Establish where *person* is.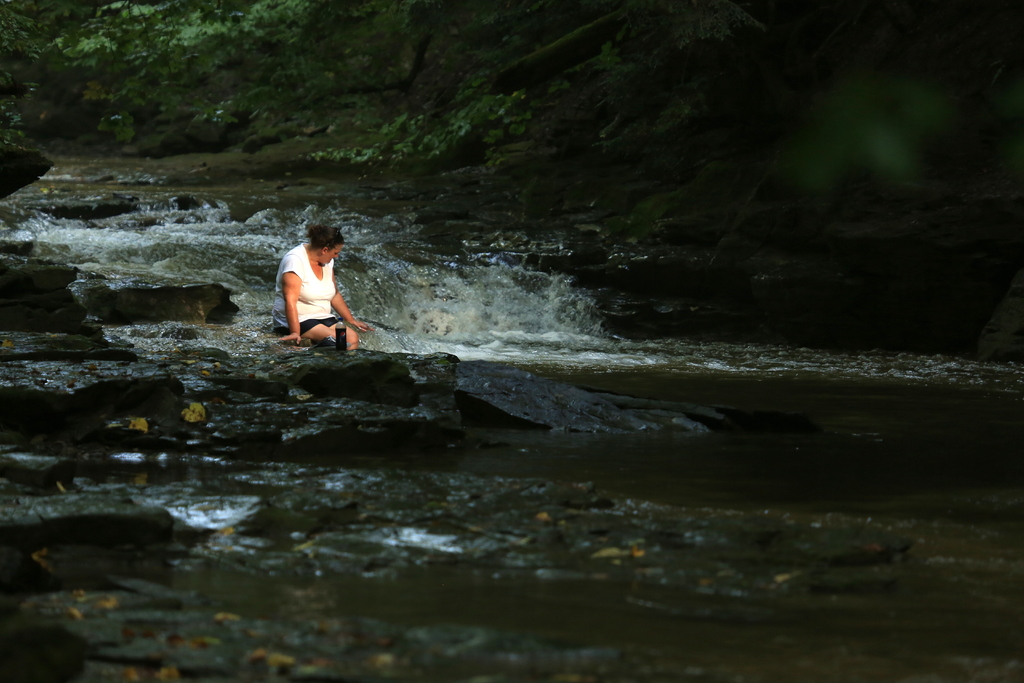
Established at Rect(282, 219, 360, 347).
